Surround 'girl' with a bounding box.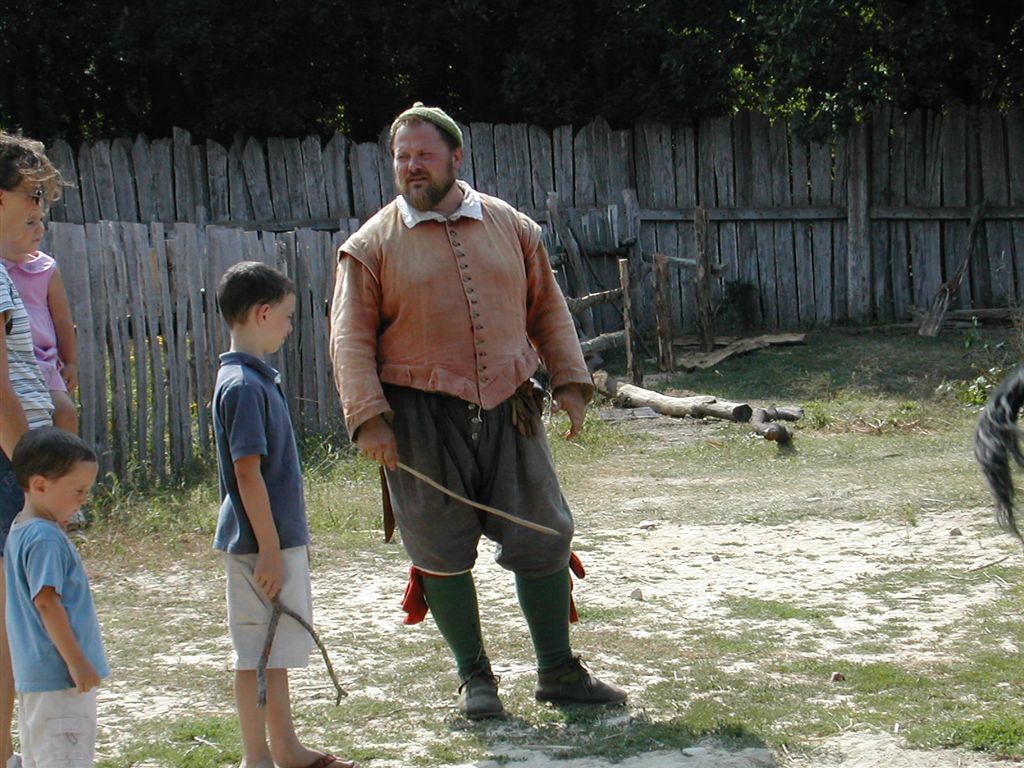
<region>0, 187, 74, 439</region>.
